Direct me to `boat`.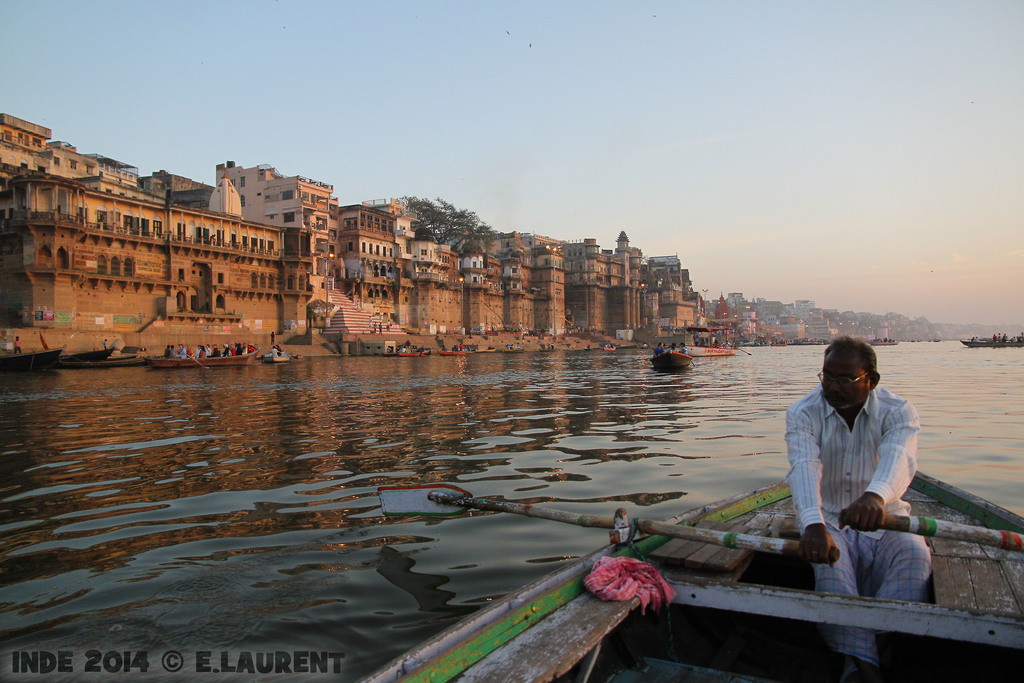
Direction: (358,465,1023,682).
